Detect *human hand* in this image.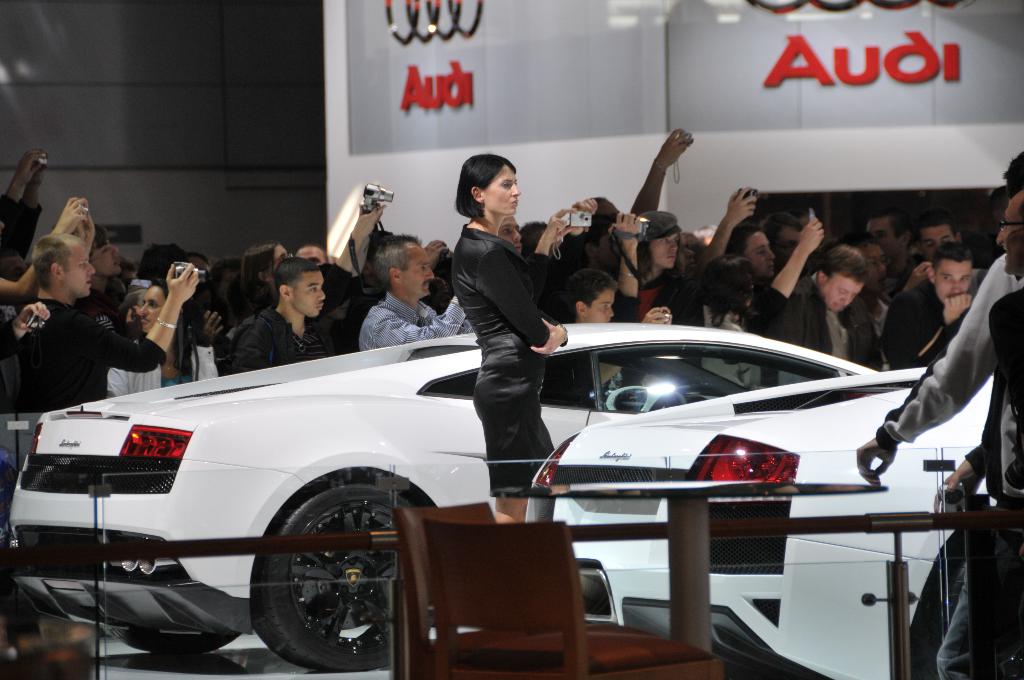
Detection: [164, 263, 202, 301].
